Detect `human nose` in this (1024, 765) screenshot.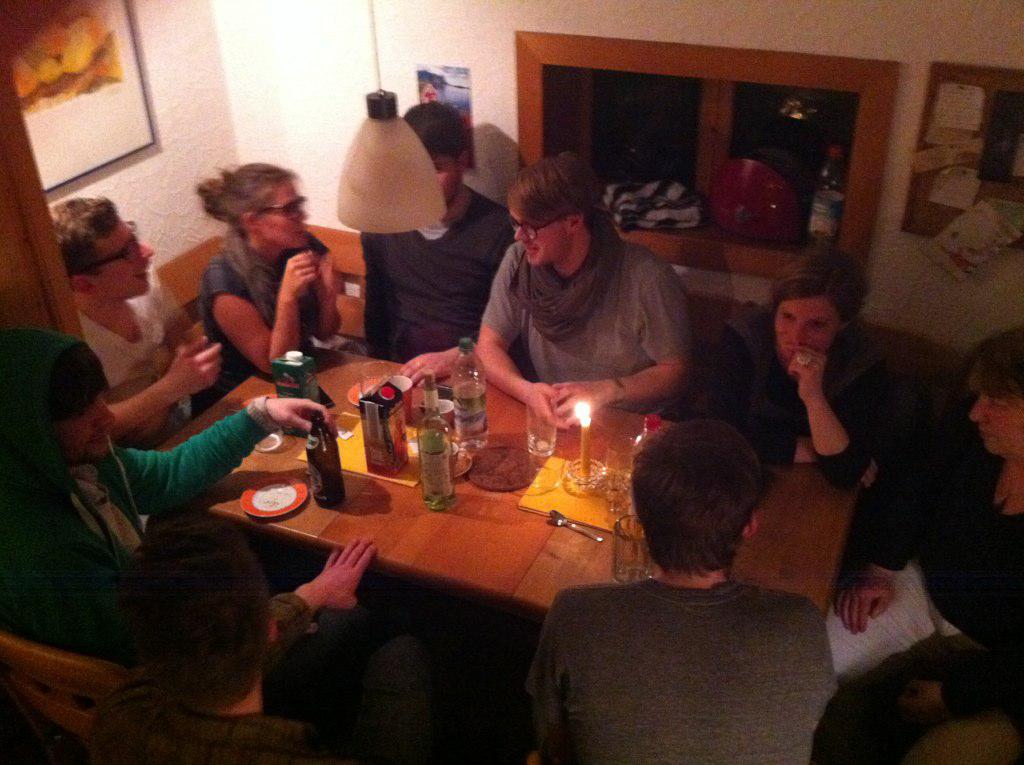
Detection: 786,323,805,350.
